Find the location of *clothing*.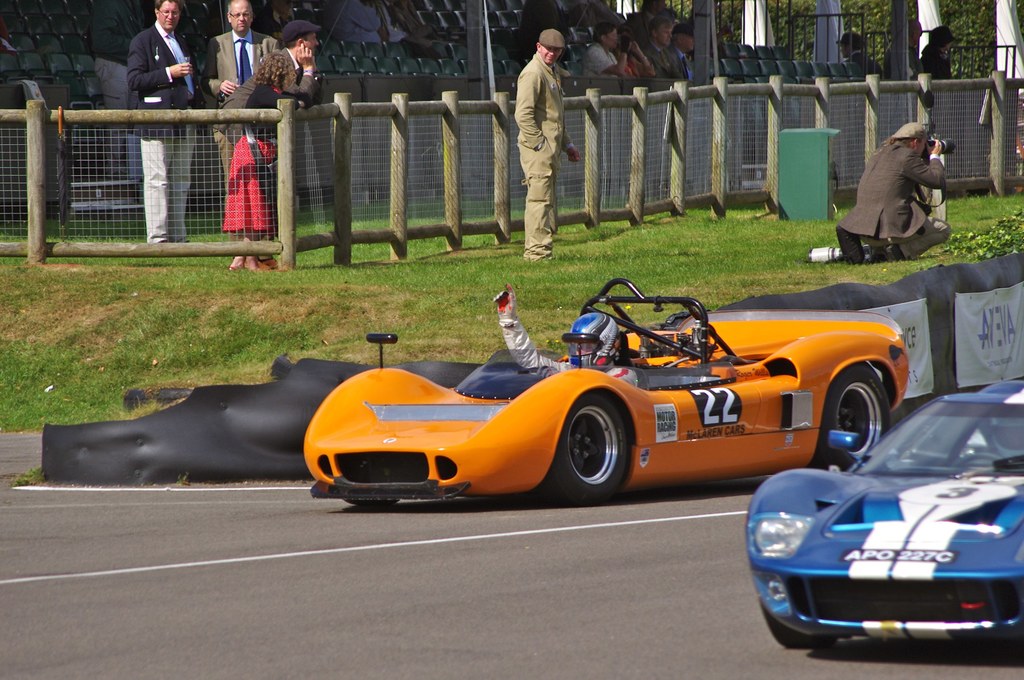
Location: 221:84:308:236.
